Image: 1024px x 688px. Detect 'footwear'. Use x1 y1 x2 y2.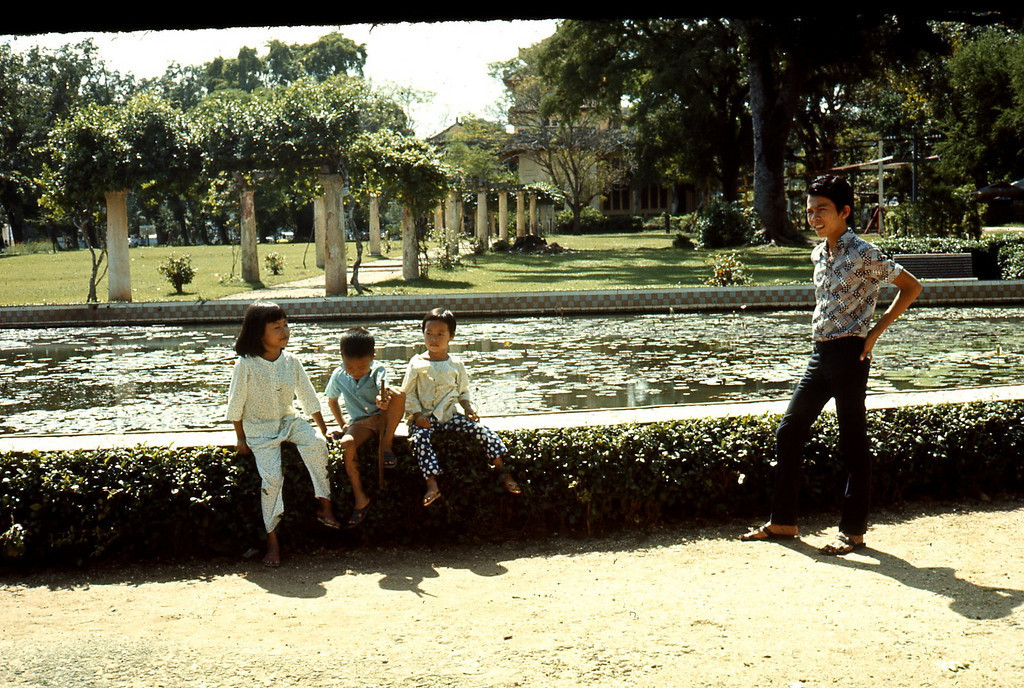
313 509 347 533.
